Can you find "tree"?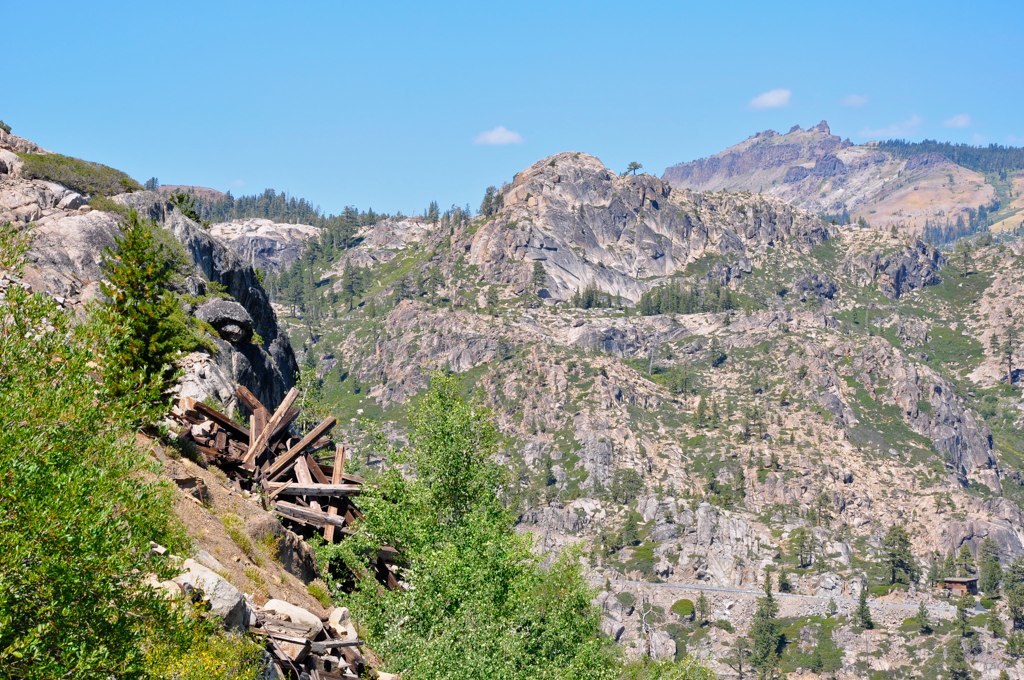
Yes, bounding box: {"left": 100, "top": 196, "right": 226, "bottom": 427}.
